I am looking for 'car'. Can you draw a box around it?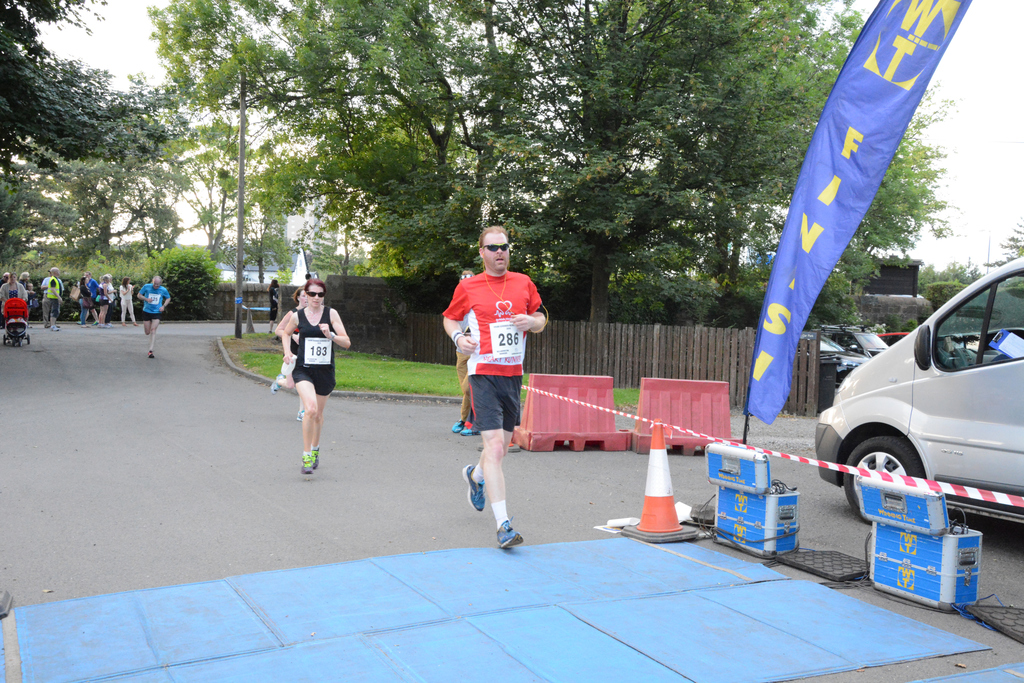
Sure, the bounding box is x1=810, y1=333, x2=869, y2=386.
